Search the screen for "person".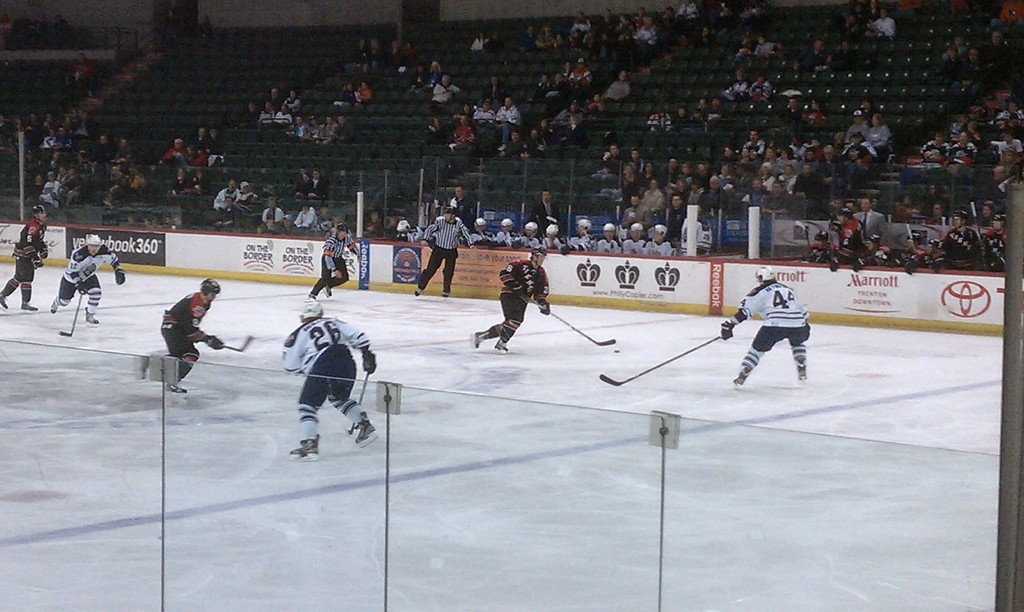
Found at rect(48, 232, 123, 323).
